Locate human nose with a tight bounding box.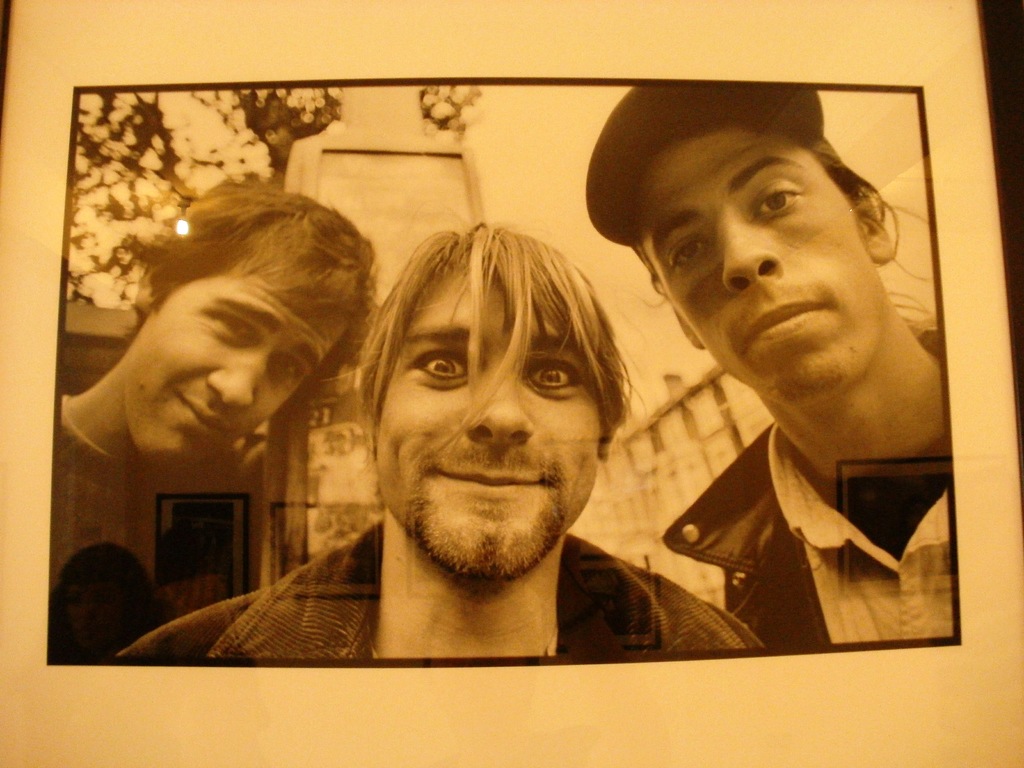
[x1=461, y1=369, x2=535, y2=444].
